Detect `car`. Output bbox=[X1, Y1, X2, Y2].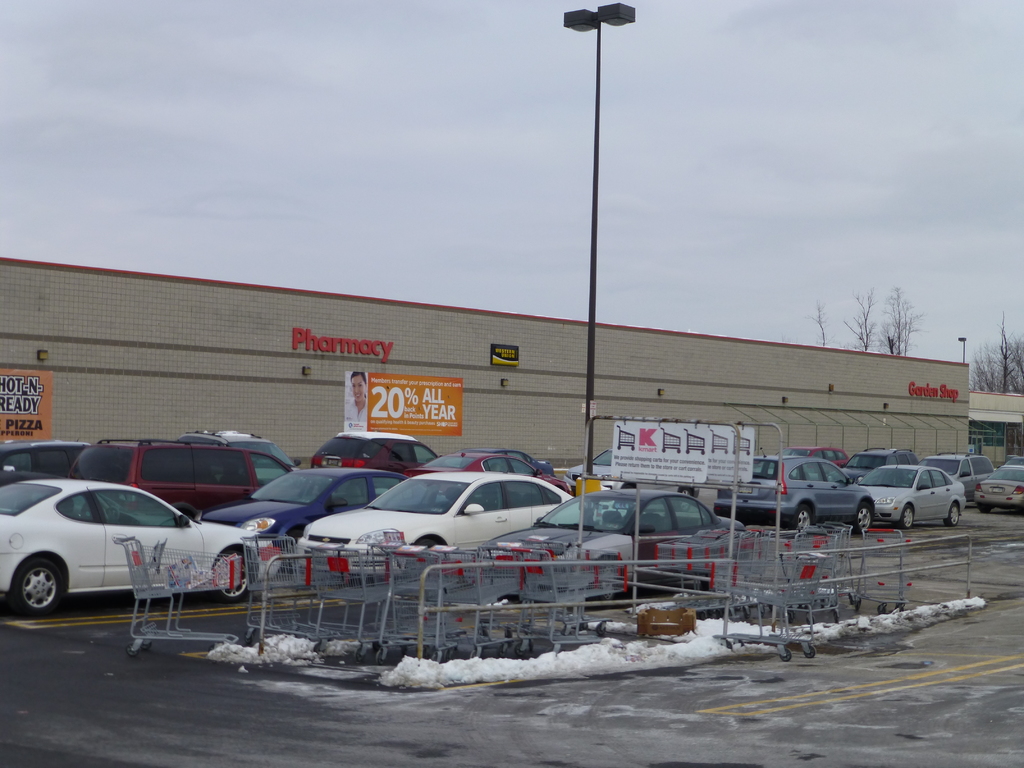
bbox=[68, 437, 292, 516].
